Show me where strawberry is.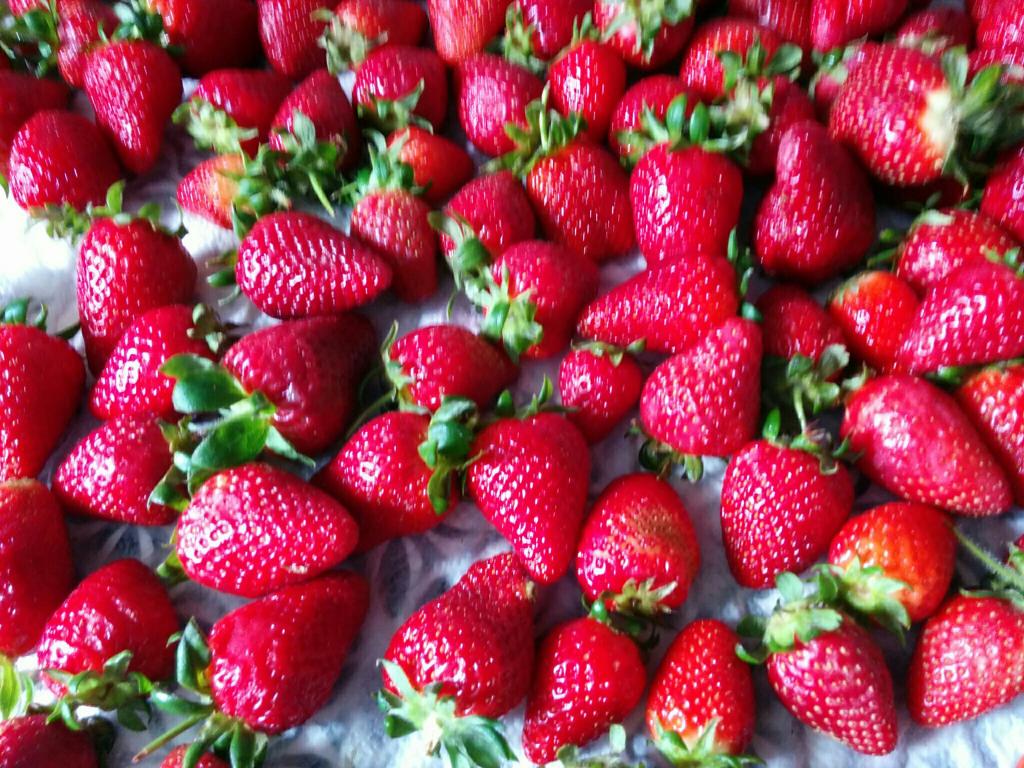
strawberry is at locate(0, 476, 80, 668).
